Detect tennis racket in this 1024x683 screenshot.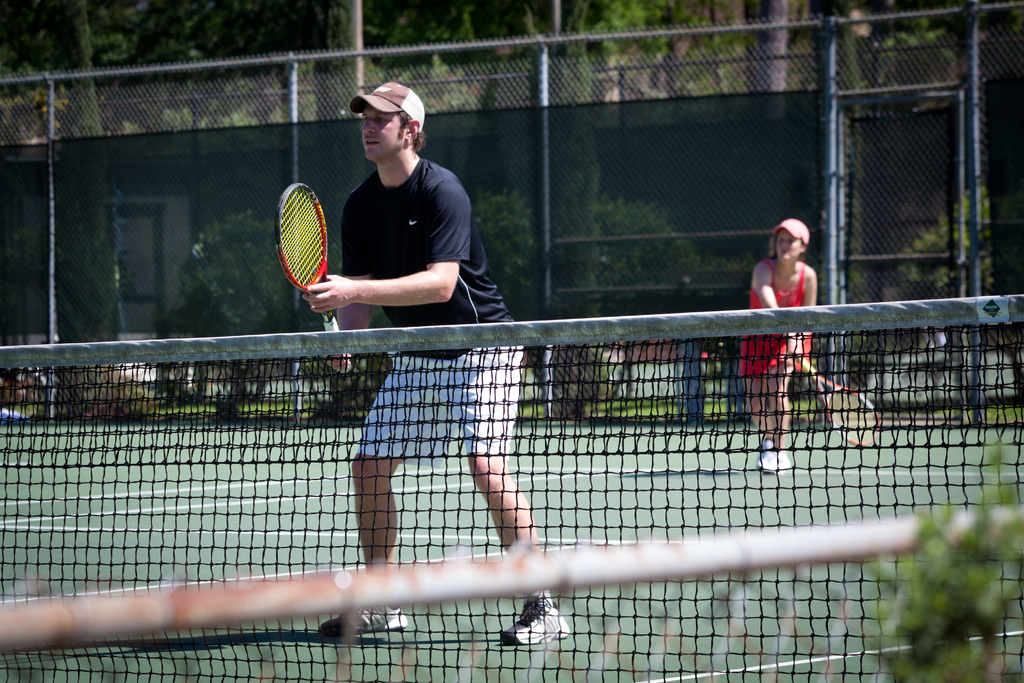
Detection: locate(797, 353, 885, 445).
